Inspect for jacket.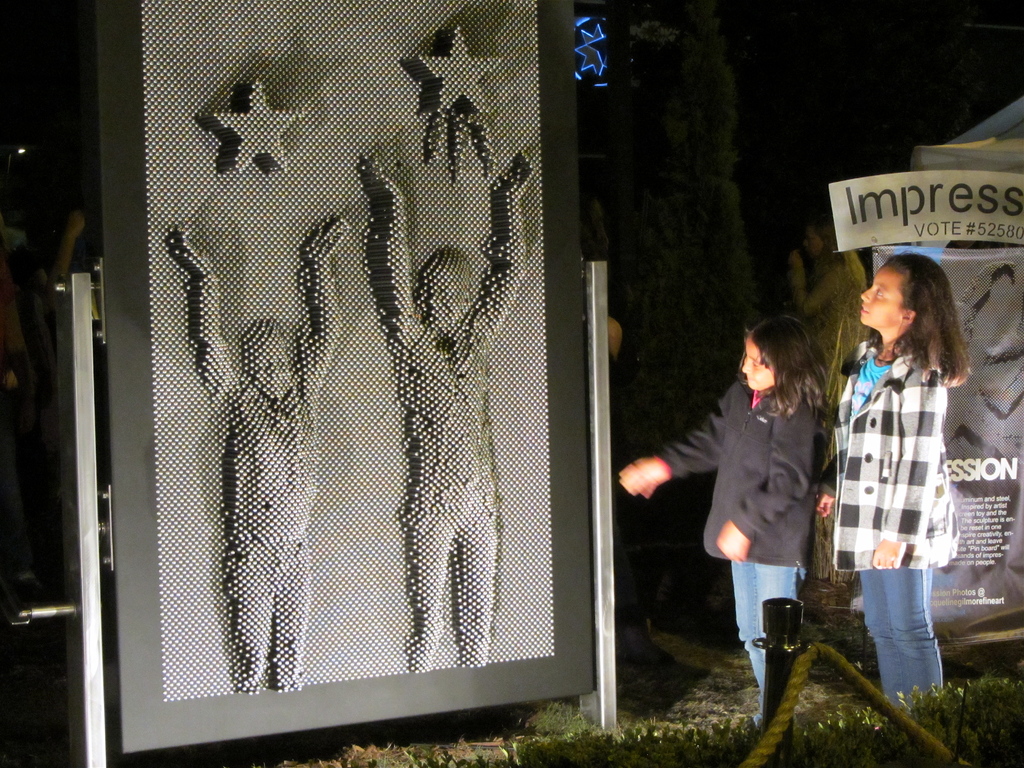
Inspection: crop(826, 312, 982, 591).
